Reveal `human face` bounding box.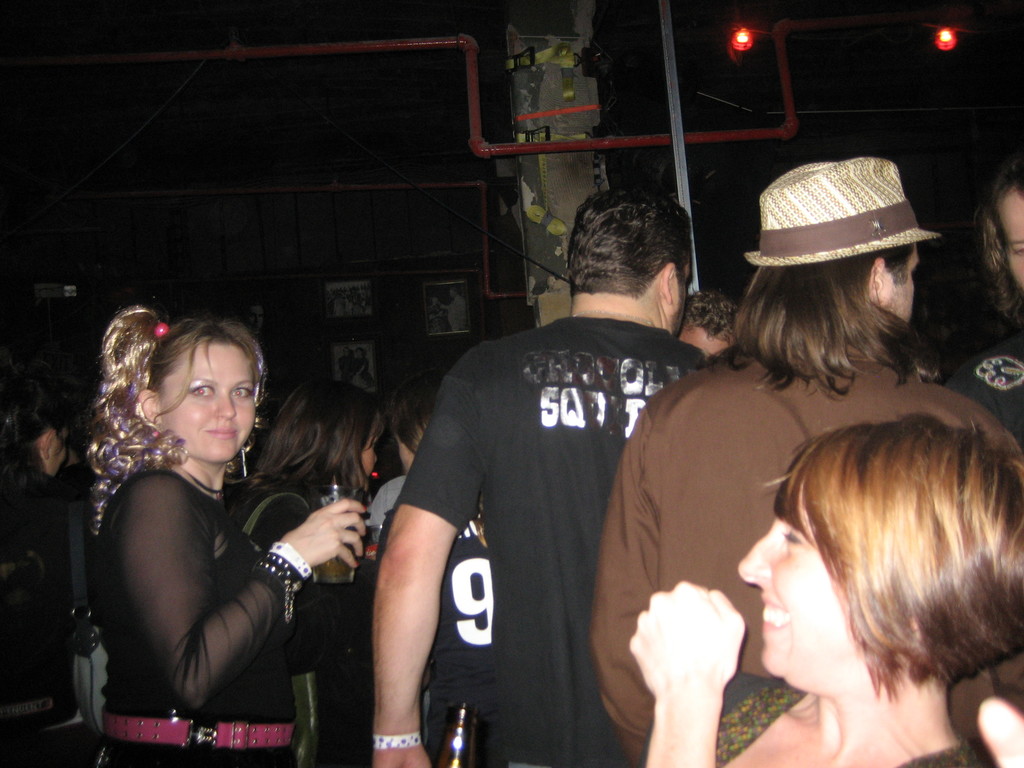
Revealed: 987, 187, 1023, 287.
